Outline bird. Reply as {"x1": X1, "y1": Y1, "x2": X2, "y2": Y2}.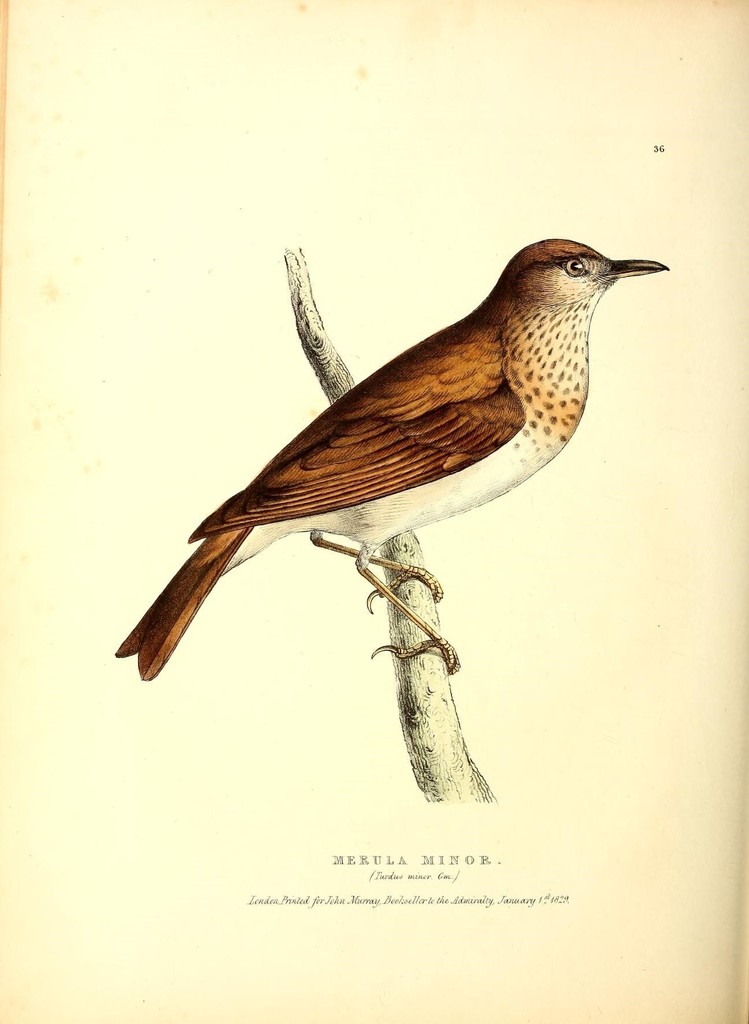
{"x1": 105, "y1": 233, "x2": 684, "y2": 751}.
